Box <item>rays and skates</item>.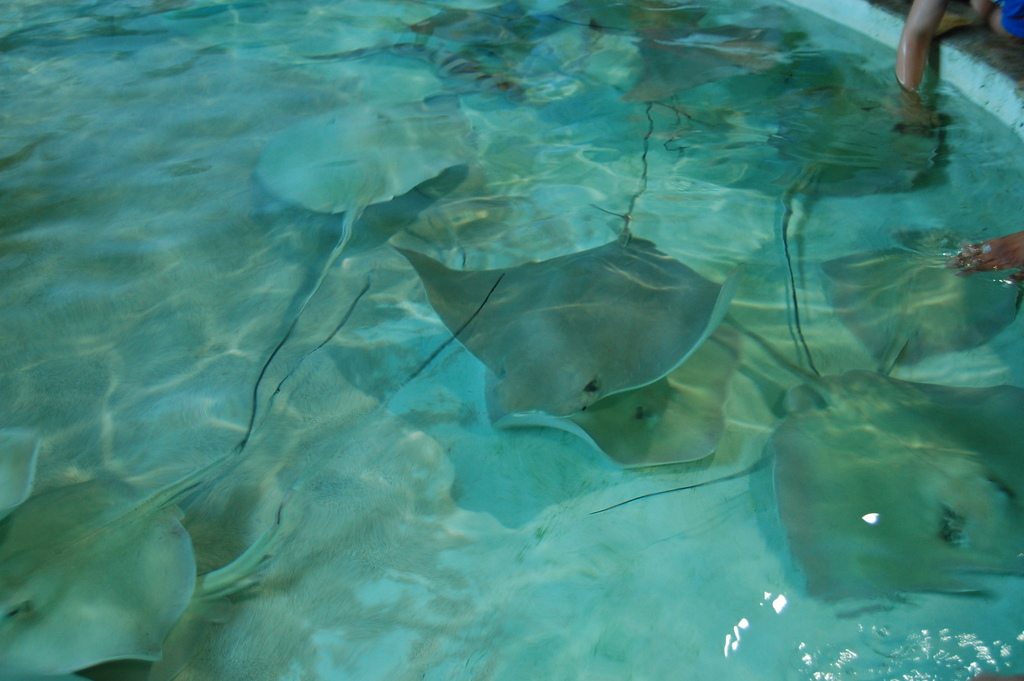
Rect(252, 94, 463, 412).
